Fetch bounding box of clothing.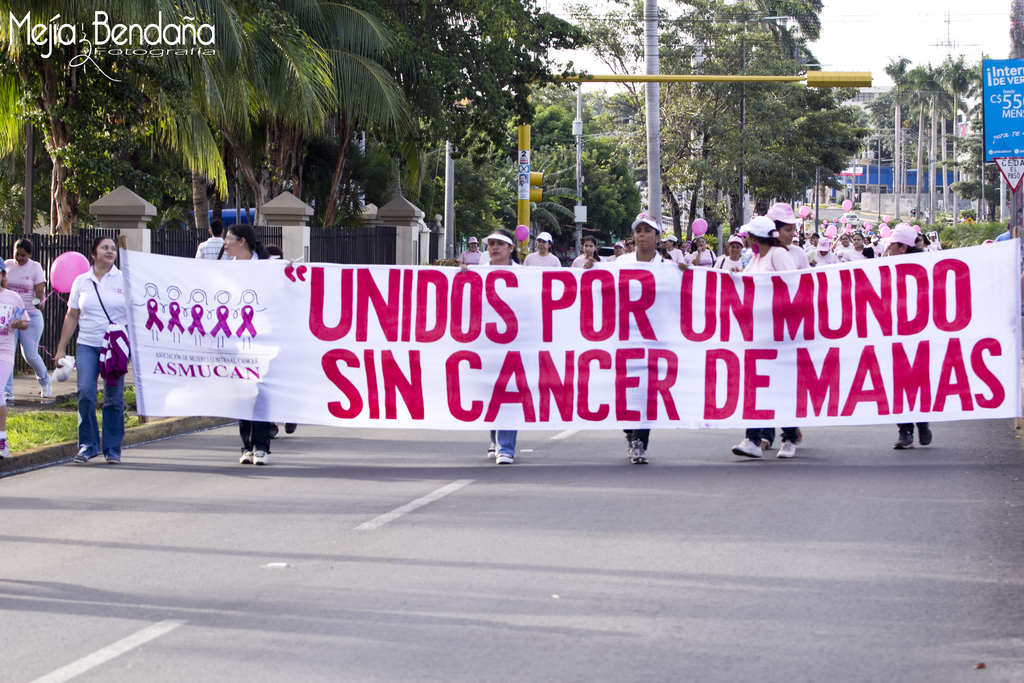
Bbox: <box>0,281,31,415</box>.
